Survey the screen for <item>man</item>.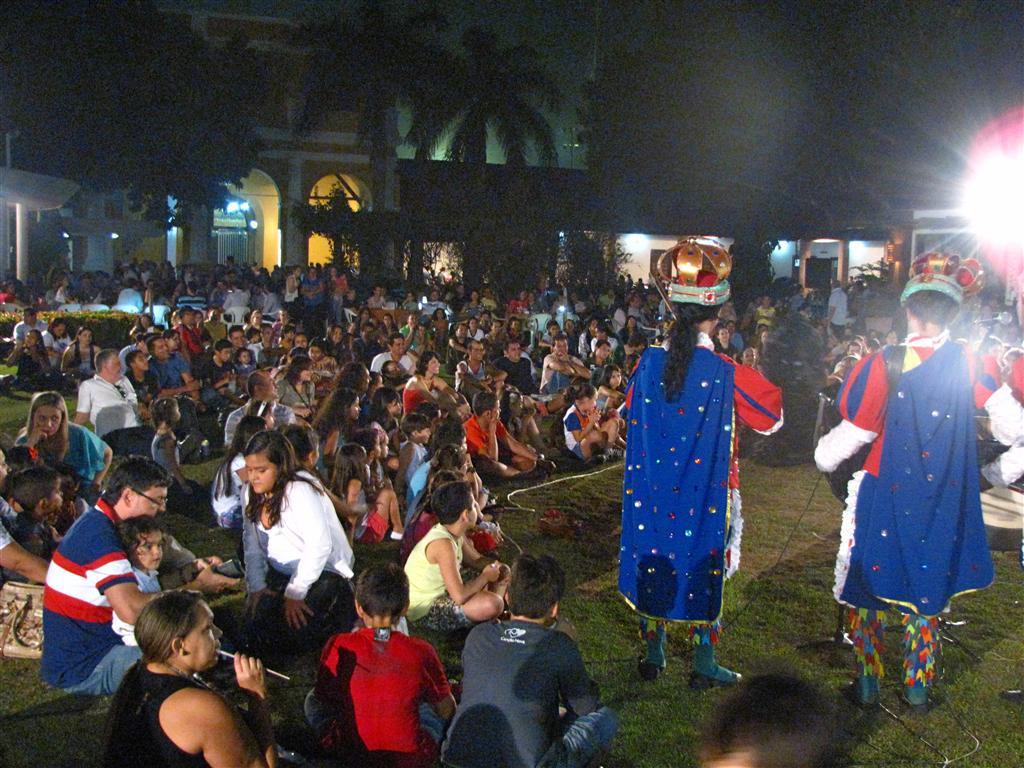
Survey found: <region>148, 335, 209, 416</region>.
